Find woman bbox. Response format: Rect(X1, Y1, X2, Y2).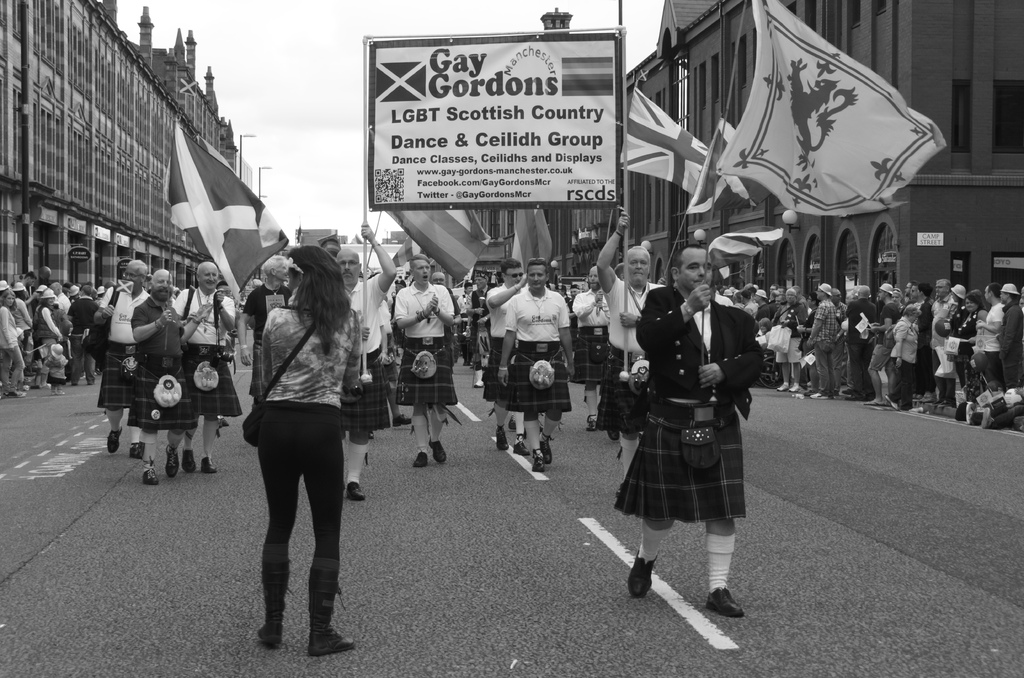
Rect(221, 240, 363, 646).
